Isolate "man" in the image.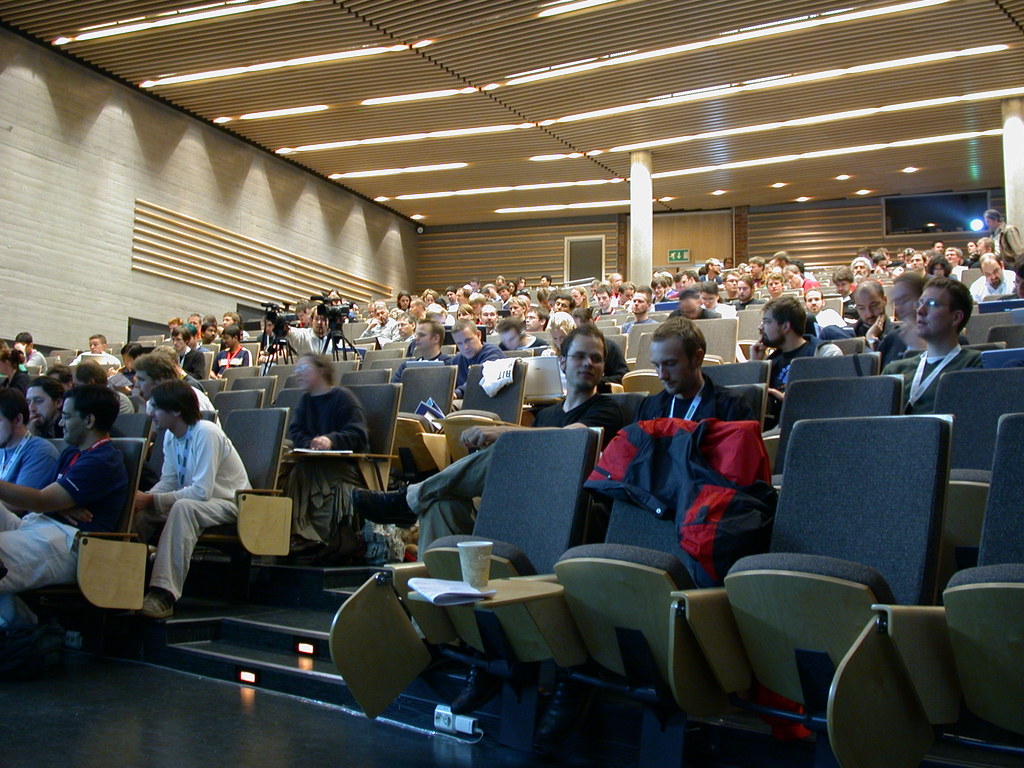
Isolated region: 591,285,623,323.
